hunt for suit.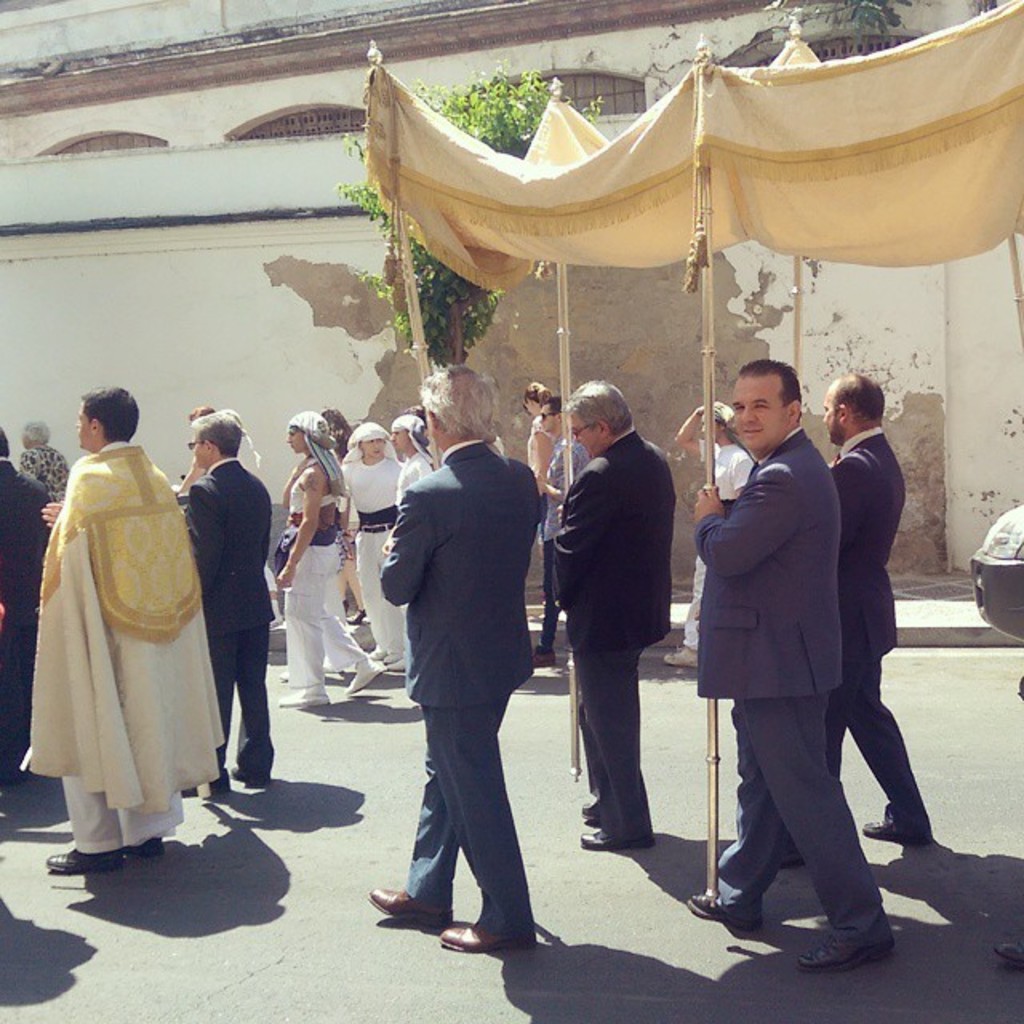
Hunted down at BBox(379, 382, 557, 952).
